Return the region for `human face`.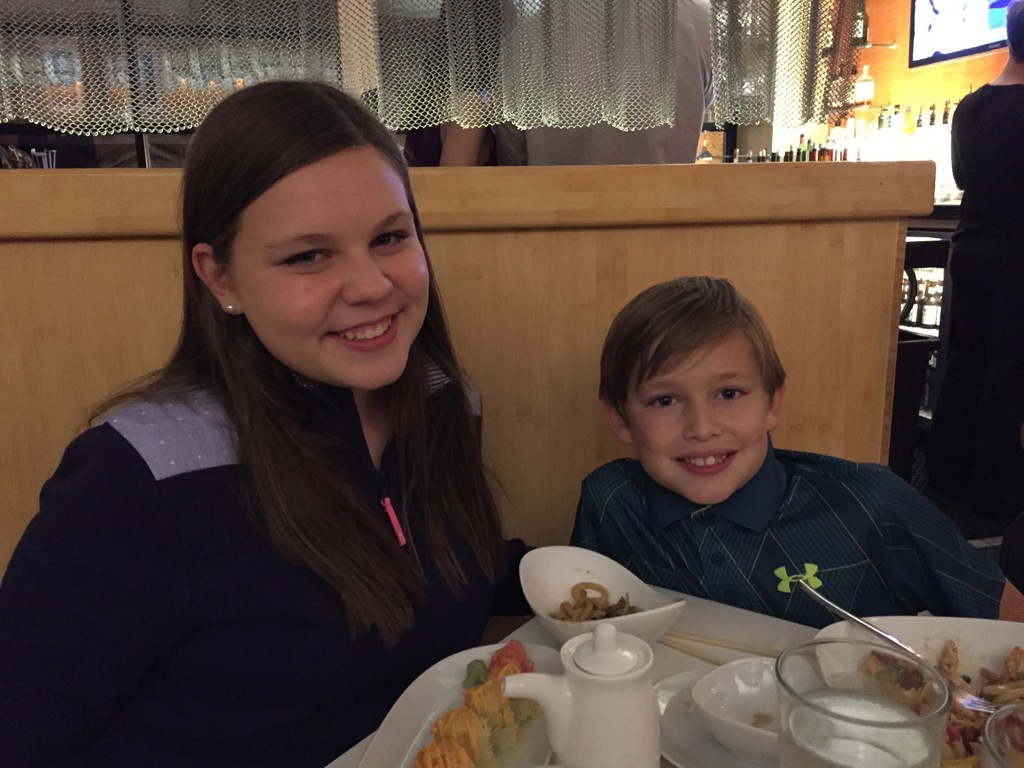
bbox(227, 140, 429, 390).
